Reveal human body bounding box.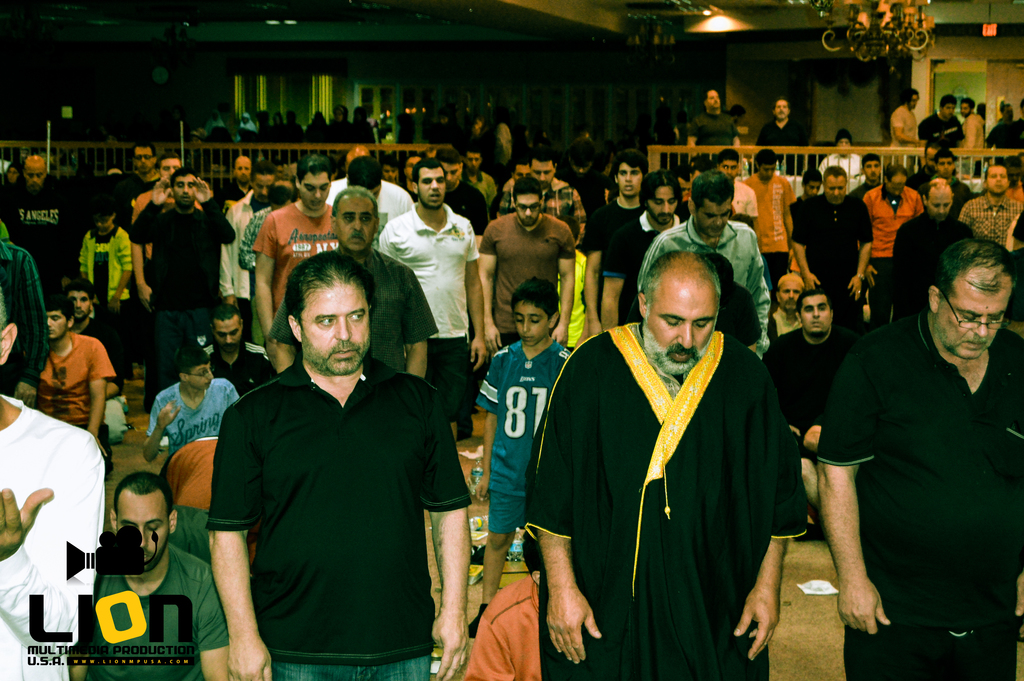
Revealed: left=824, top=131, right=862, bottom=178.
